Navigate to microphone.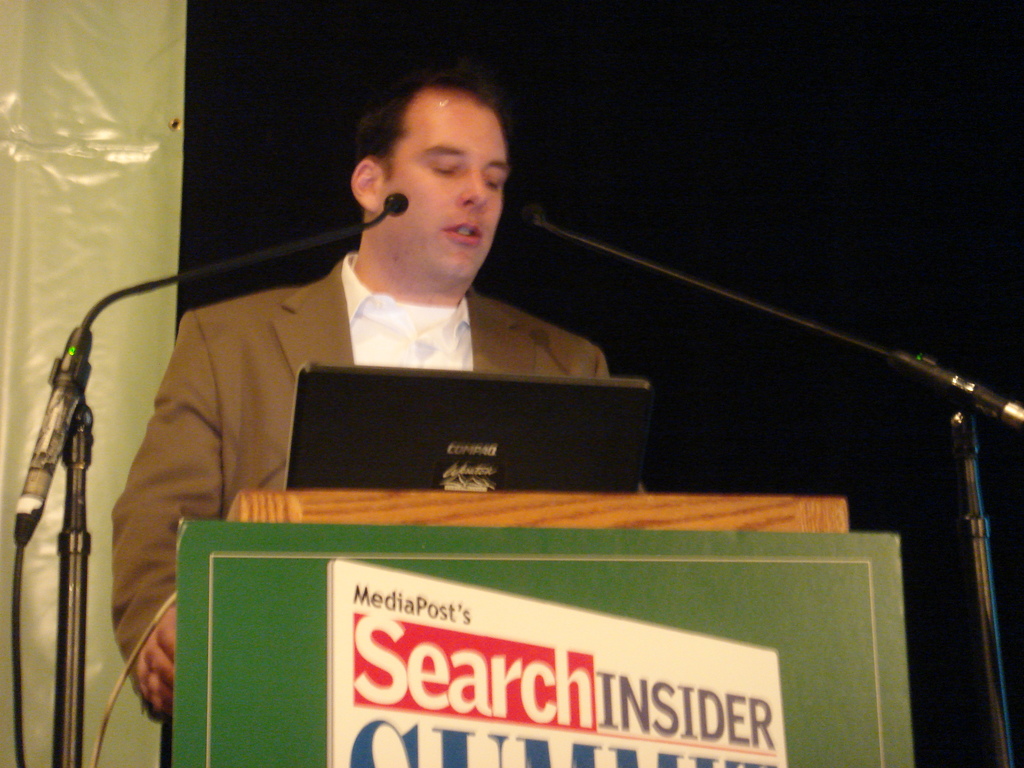
Navigation target: bbox(521, 204, 546, 226).
